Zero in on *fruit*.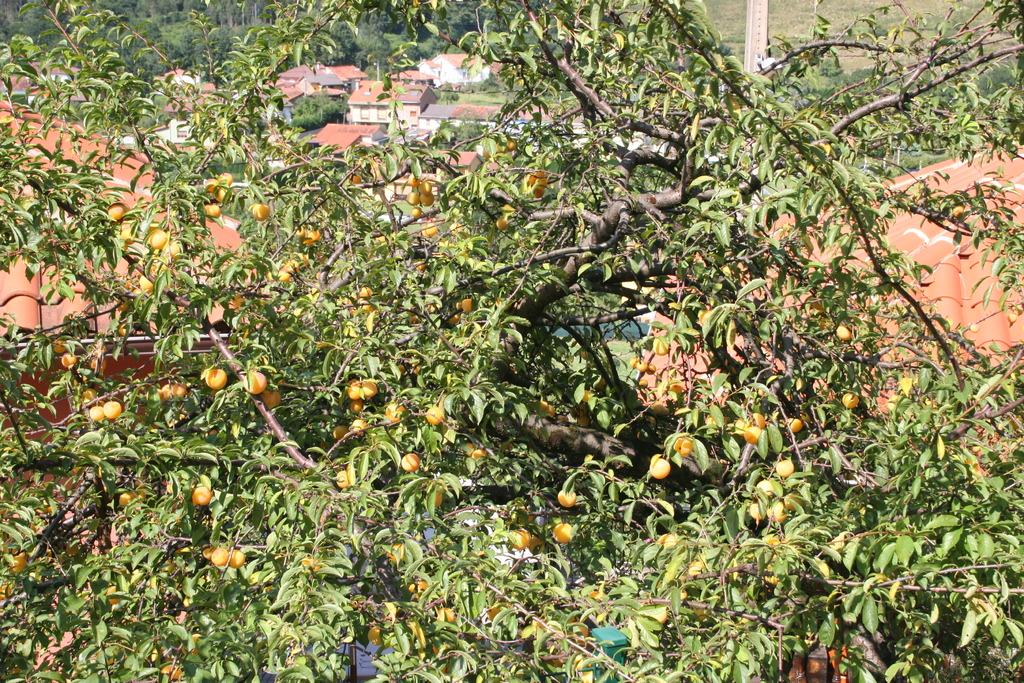
Zeroed in: box=[250, 199, 269, 218].
